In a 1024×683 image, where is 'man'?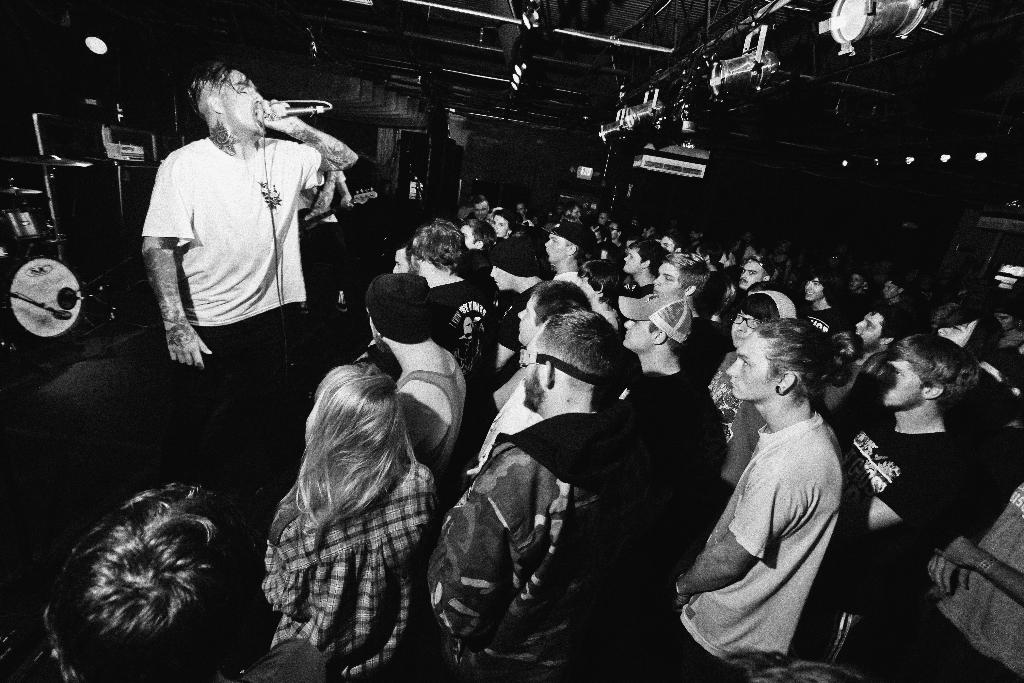
select_region(139, 67, 350, 532).
